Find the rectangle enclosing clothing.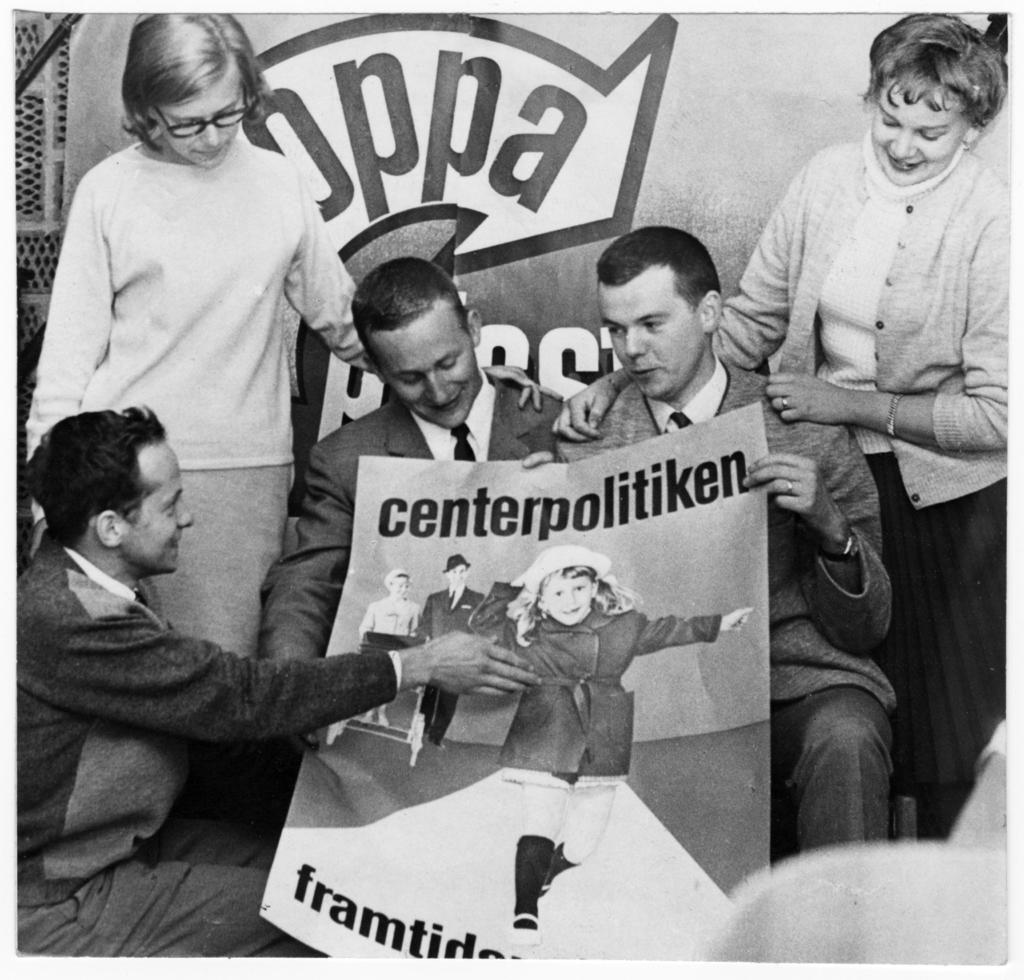
box(259, 369, 577, 664).
